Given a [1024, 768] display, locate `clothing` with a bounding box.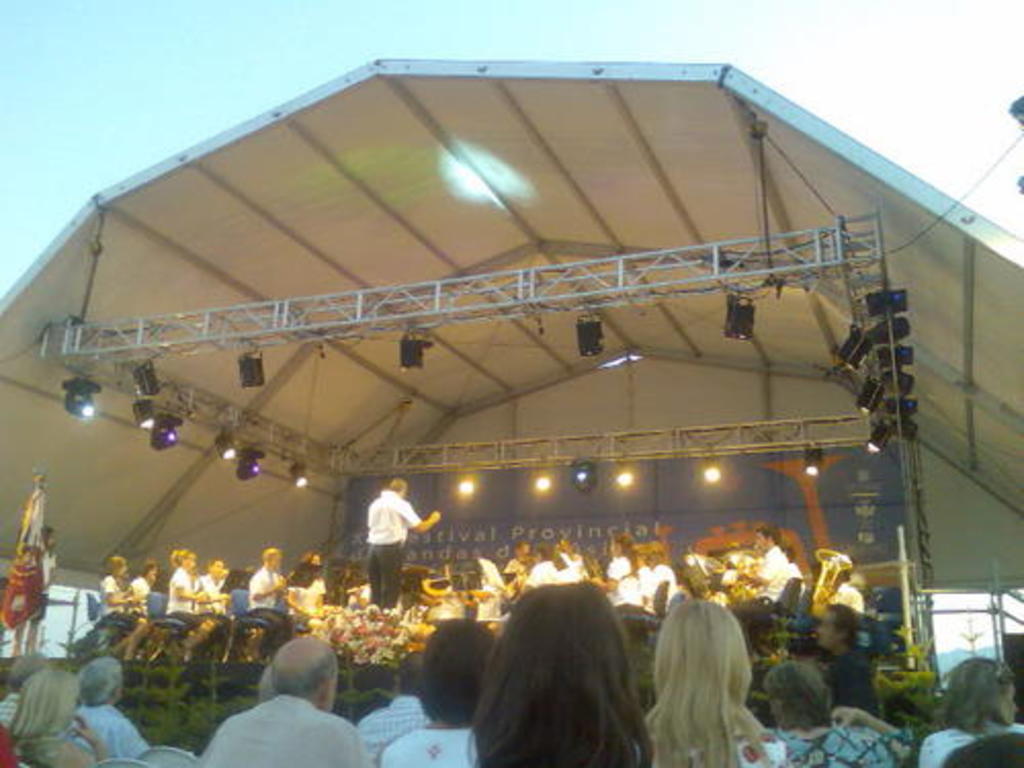
Located: select_region(918, 721, 1022, 766).
